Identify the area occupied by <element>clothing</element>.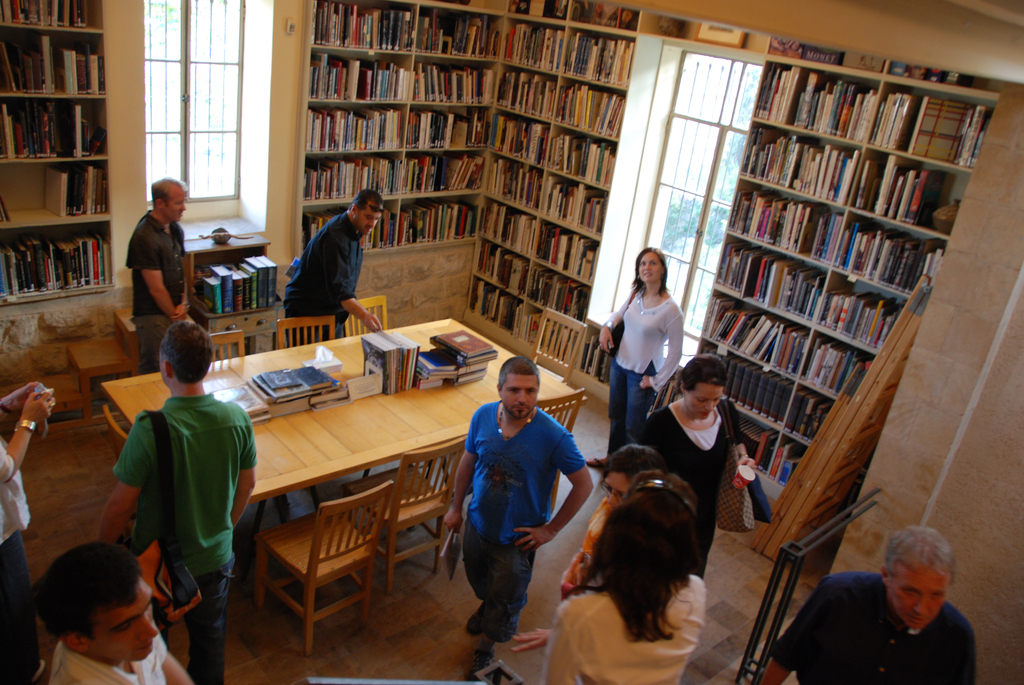
Area: [113, 395, 257, 684].
